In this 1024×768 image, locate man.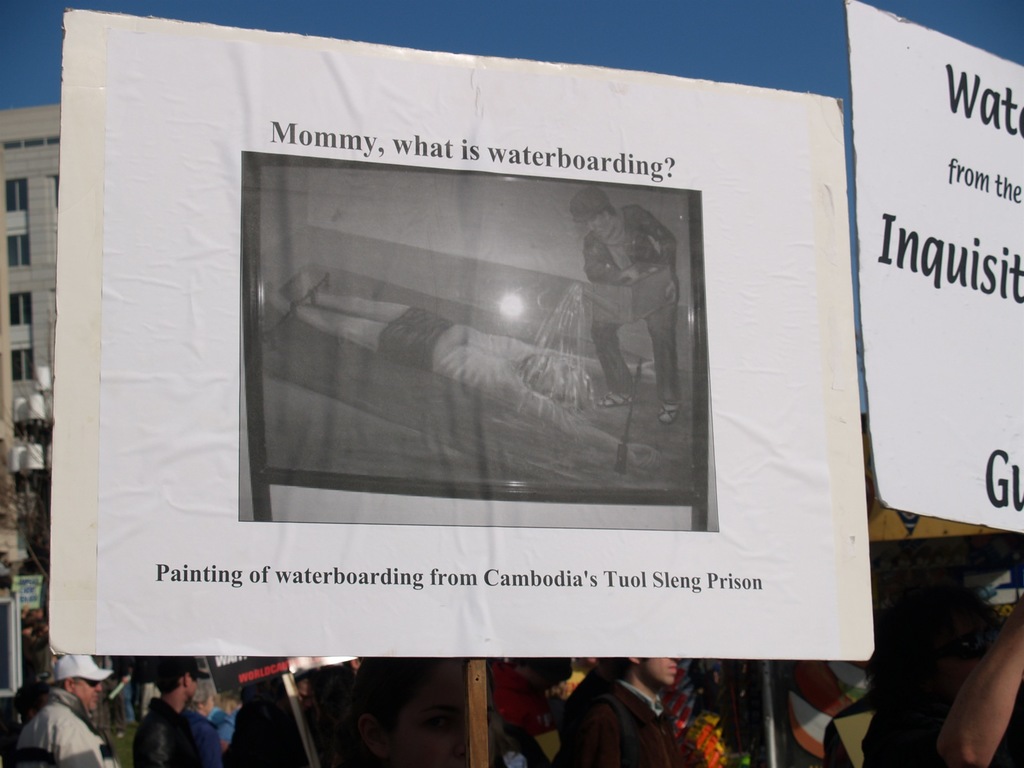
Bounding box: x1=131, y1=662, x2=211, y2=767.
